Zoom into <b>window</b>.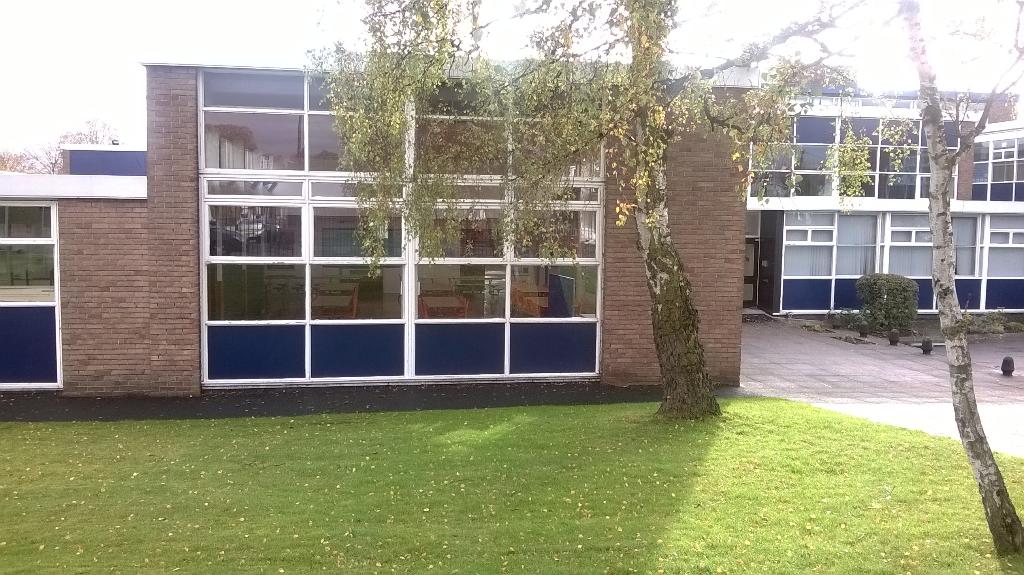
Zoom target: [156, 70, 394, 385].
